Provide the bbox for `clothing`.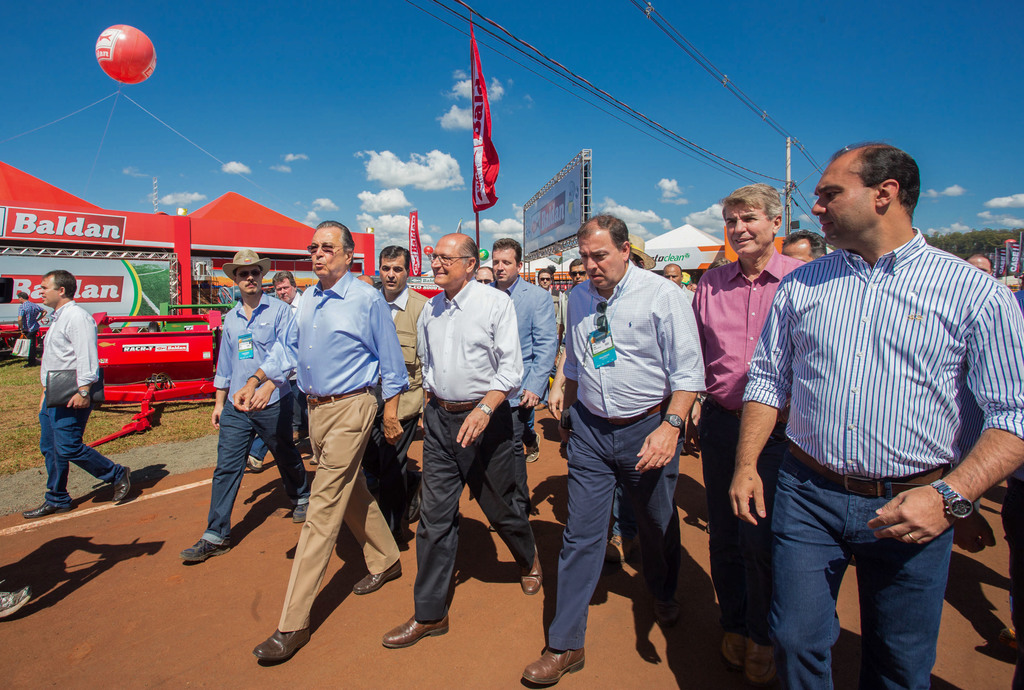
(18,262,111,521).
